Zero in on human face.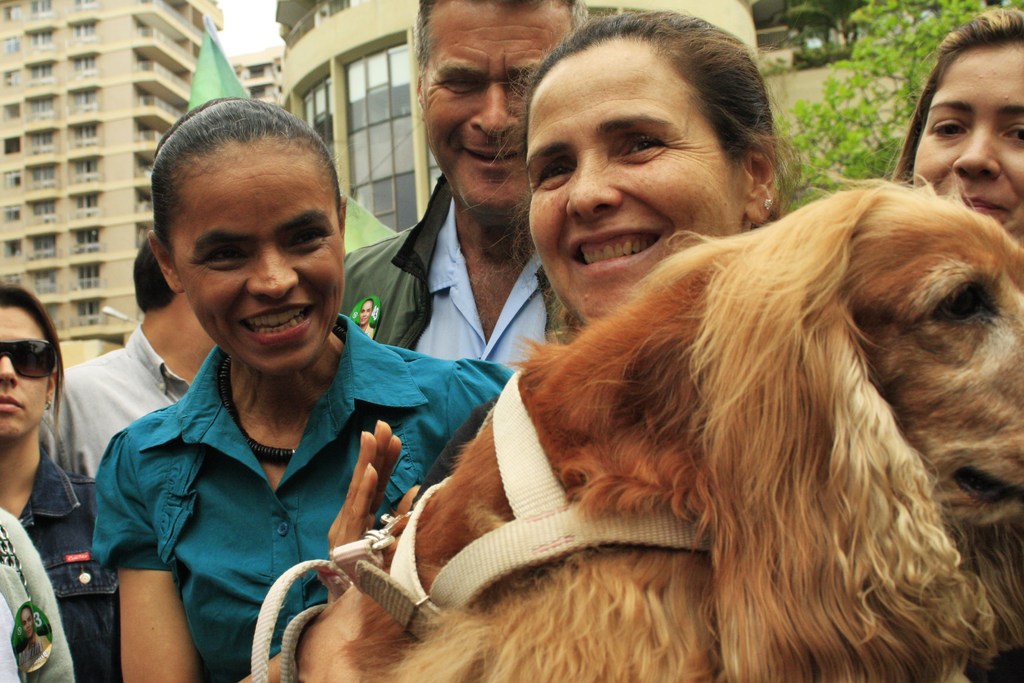
Zeroed in: x1=0 y1=305 x2=49 y2=443.
